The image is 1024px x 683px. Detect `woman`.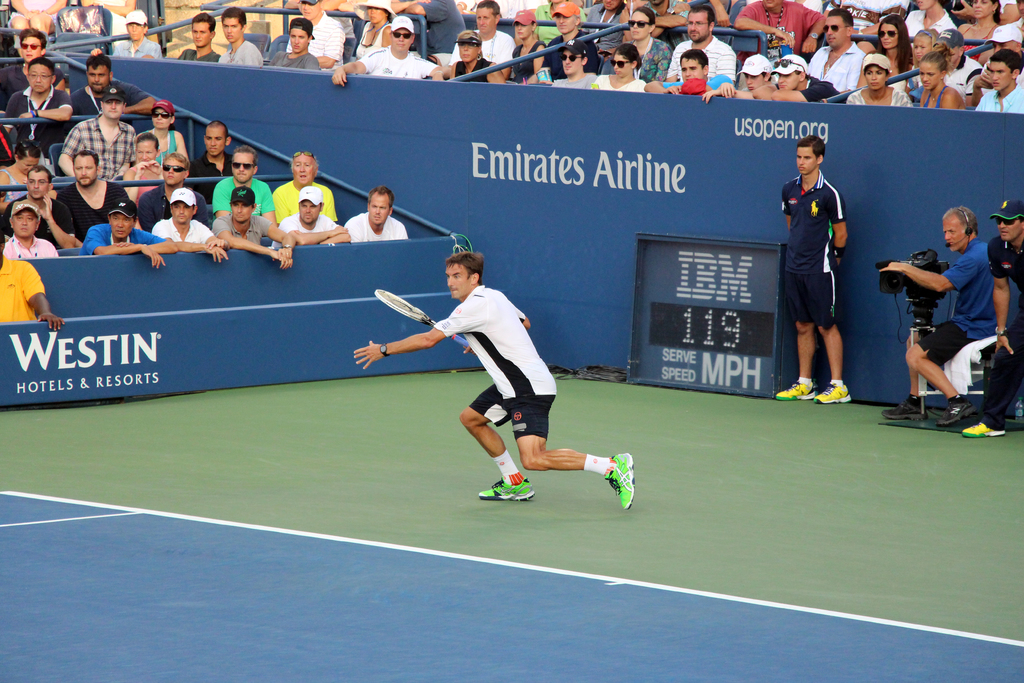
Detection: select_region(591, 44, 648, 91).
